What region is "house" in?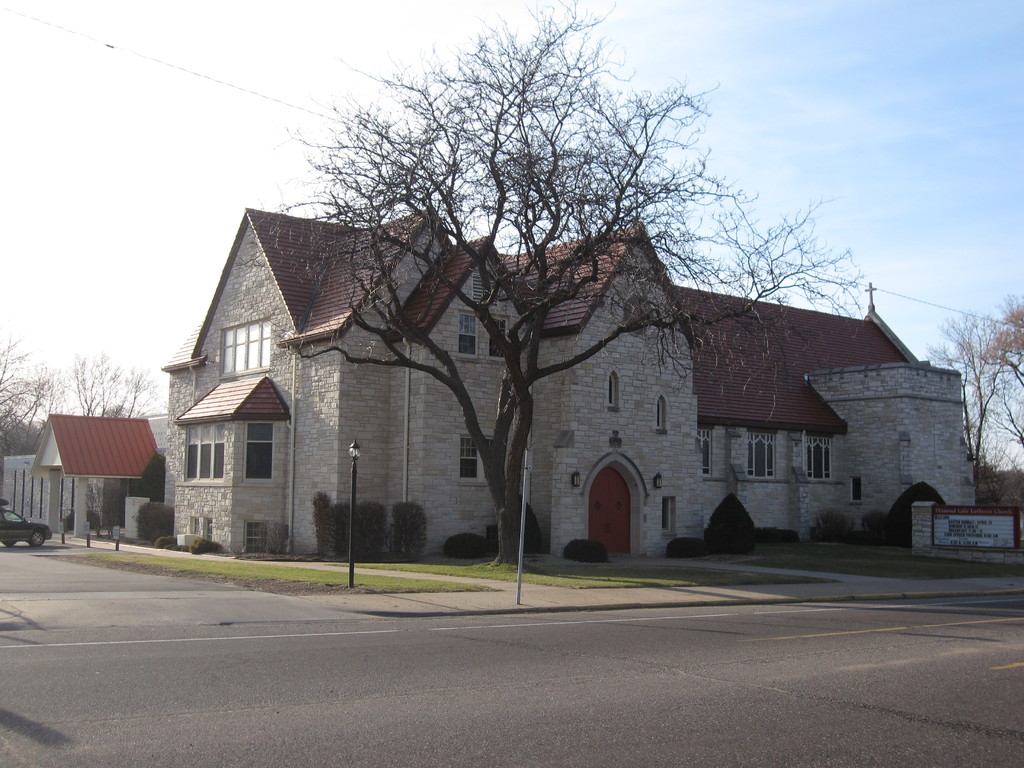
(1,412,169,532).
